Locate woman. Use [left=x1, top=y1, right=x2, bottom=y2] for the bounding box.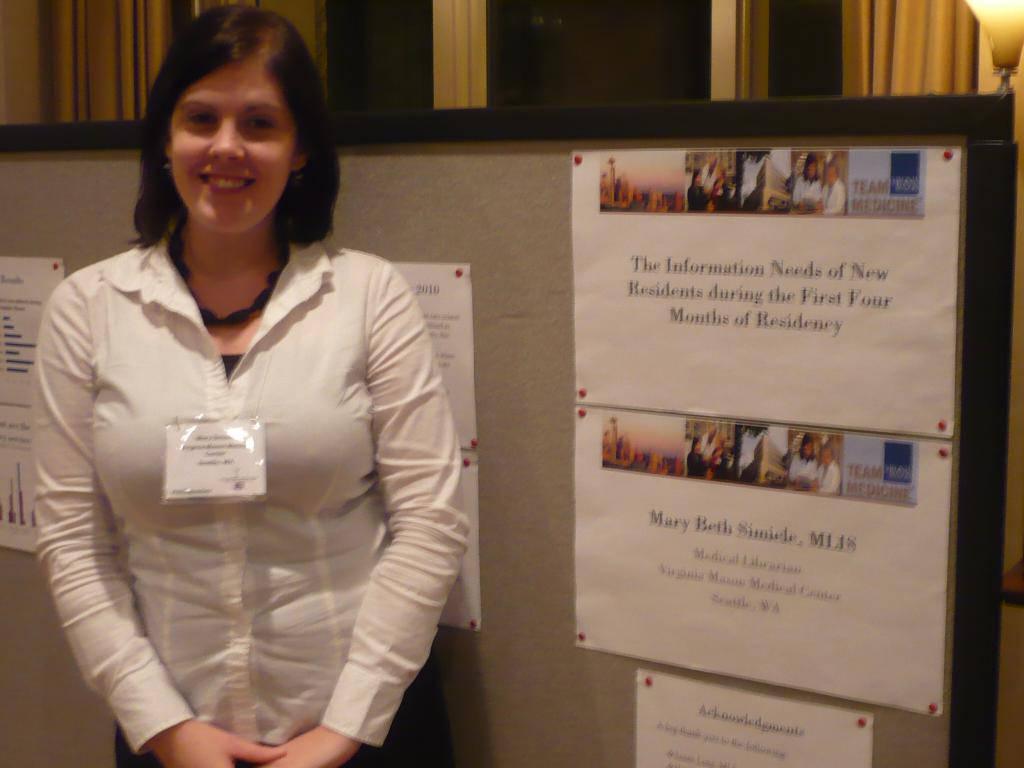
[left=35, top=1, right=461, bottom=767].
